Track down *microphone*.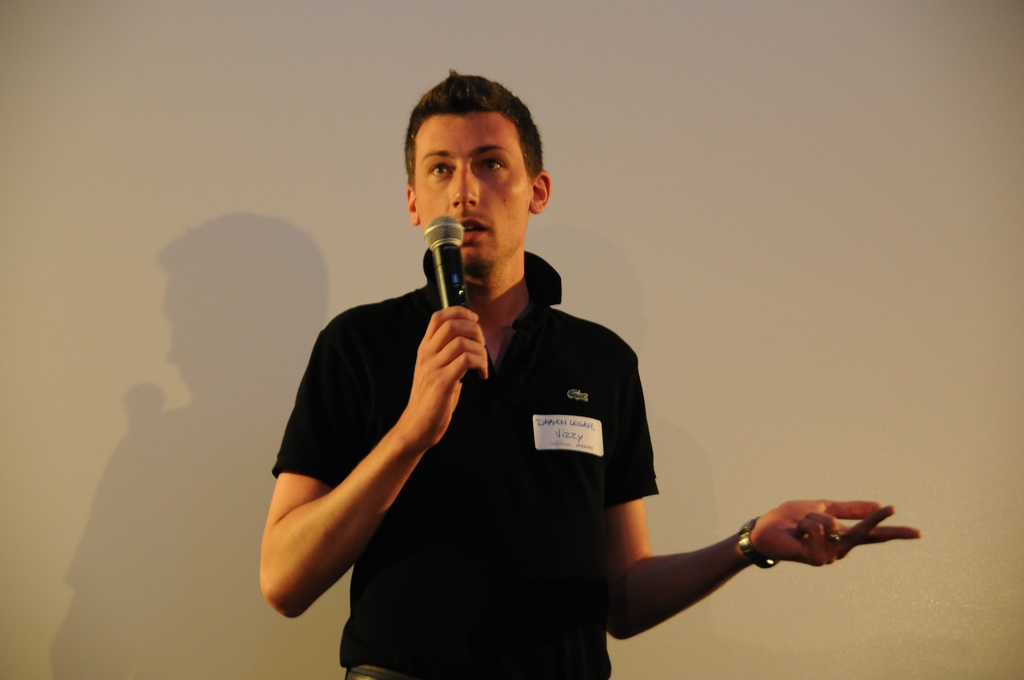
Tracked to rect(419, 214, 484, 384).
